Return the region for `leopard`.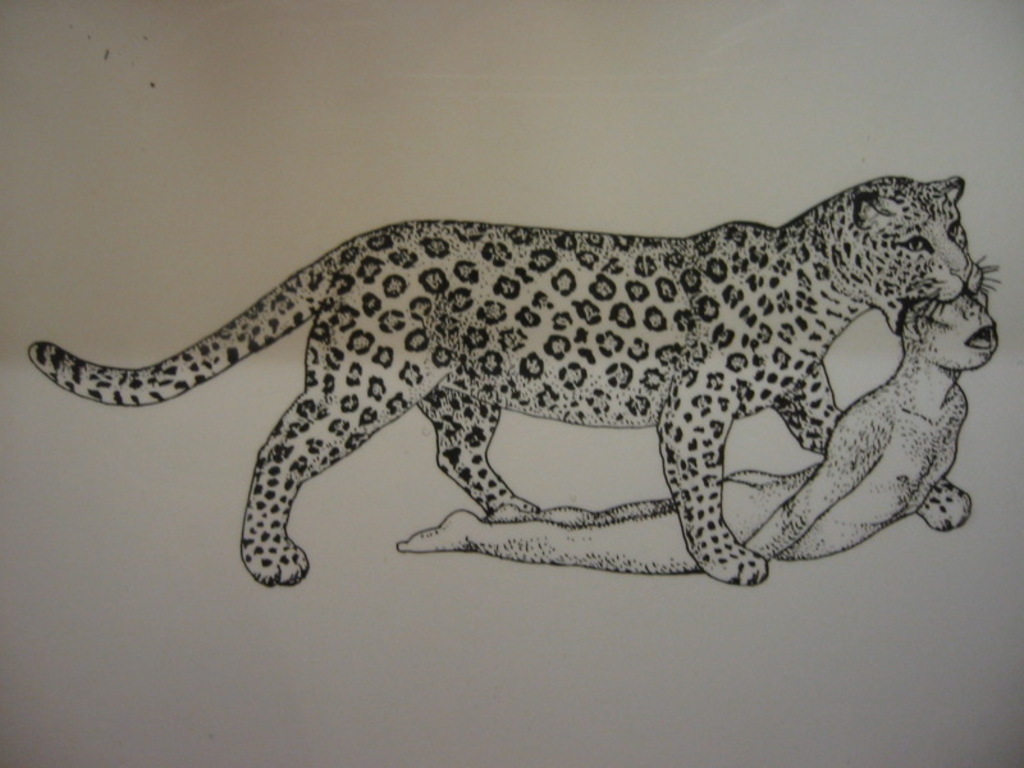
[x1=23, y1=172, x2=1006, y2=589].
